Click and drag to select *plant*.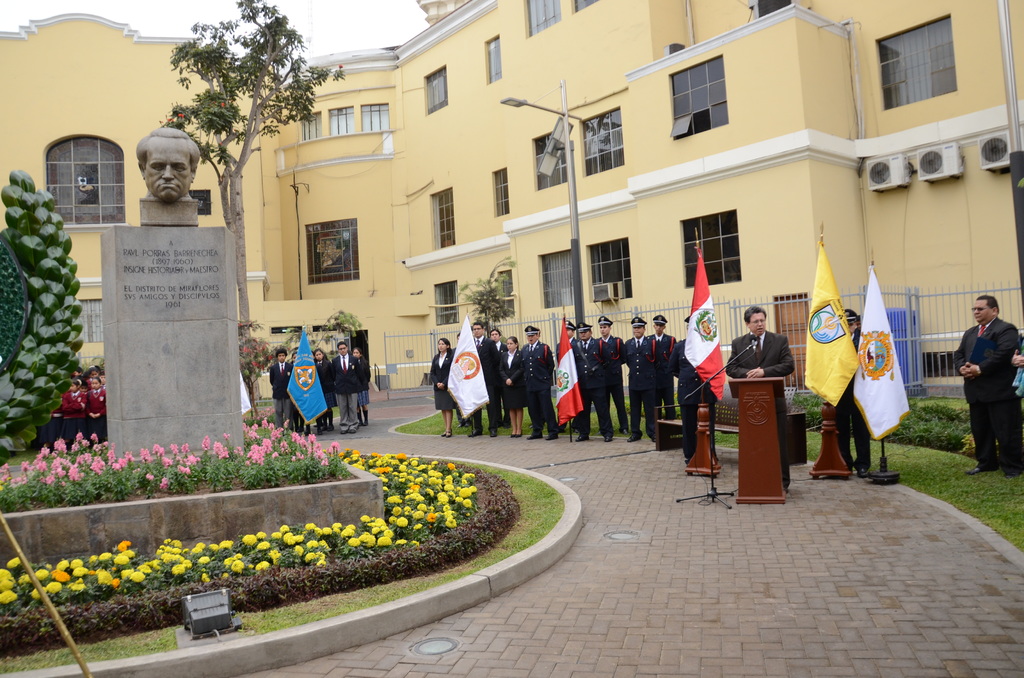
Selection: <region>239, 321, 267, 389</region>.
